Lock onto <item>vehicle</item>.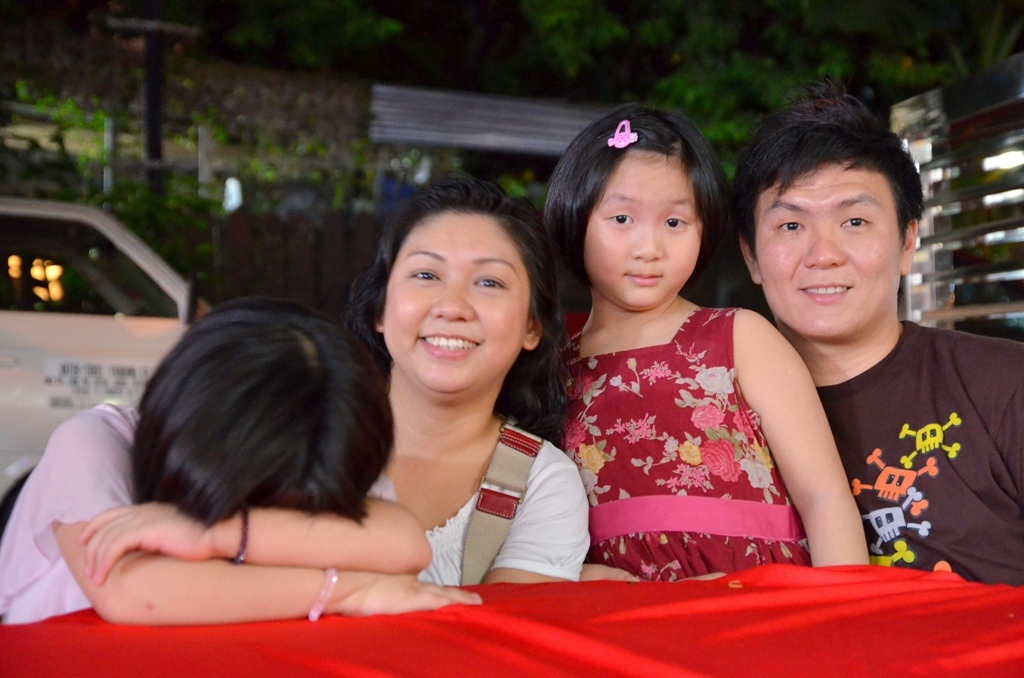
Locked: (0,181,235,552).
